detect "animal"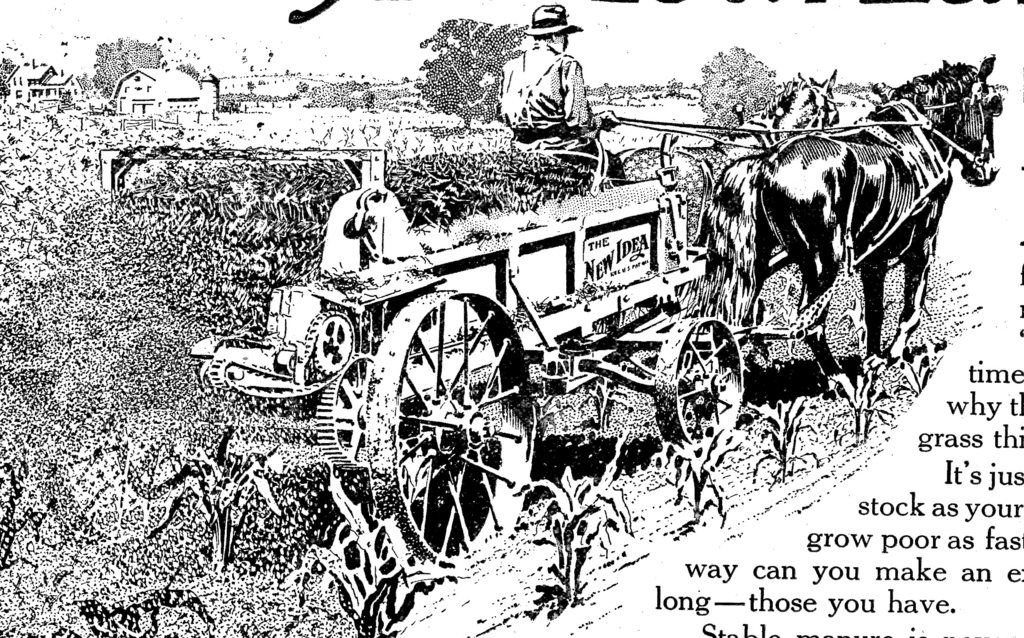
716,50,1003,398
